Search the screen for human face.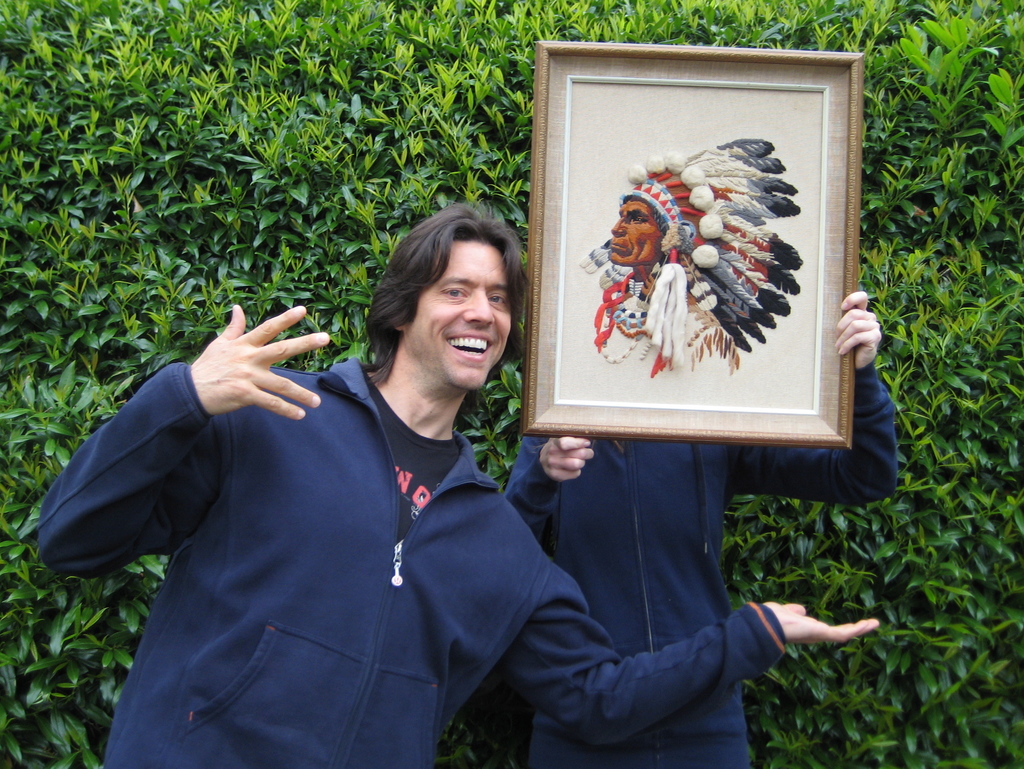
Found at <bbox>413, 243, 510, 393</bbox>.
